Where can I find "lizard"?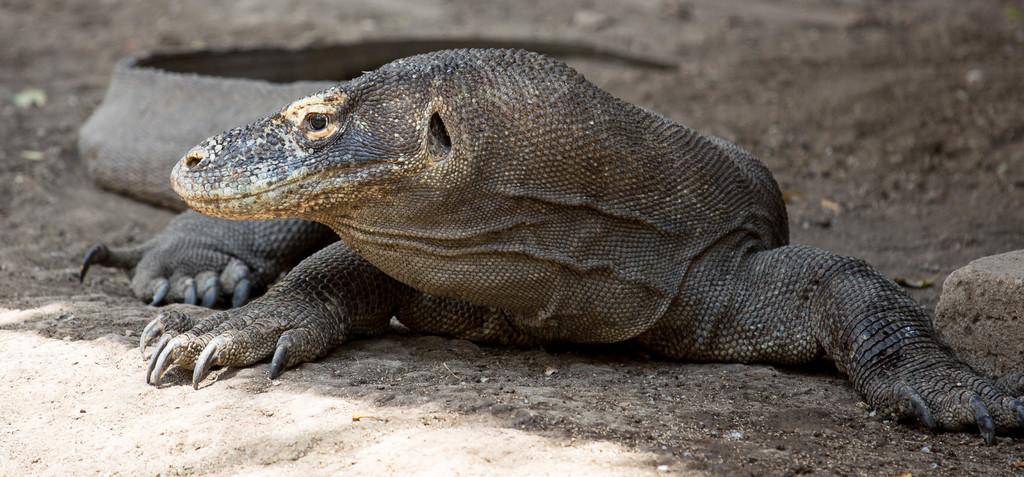
You can find it at bbox=[75, 34, 1023, 437].
